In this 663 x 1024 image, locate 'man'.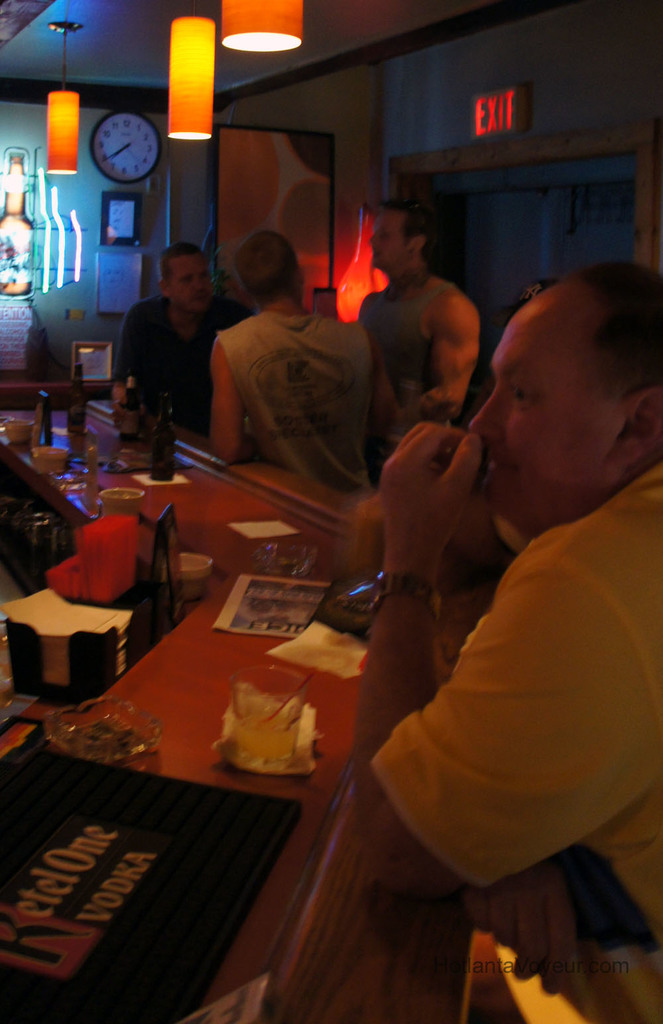
Bounding box: x1=350, y1=263, x2=662, y2=940.
